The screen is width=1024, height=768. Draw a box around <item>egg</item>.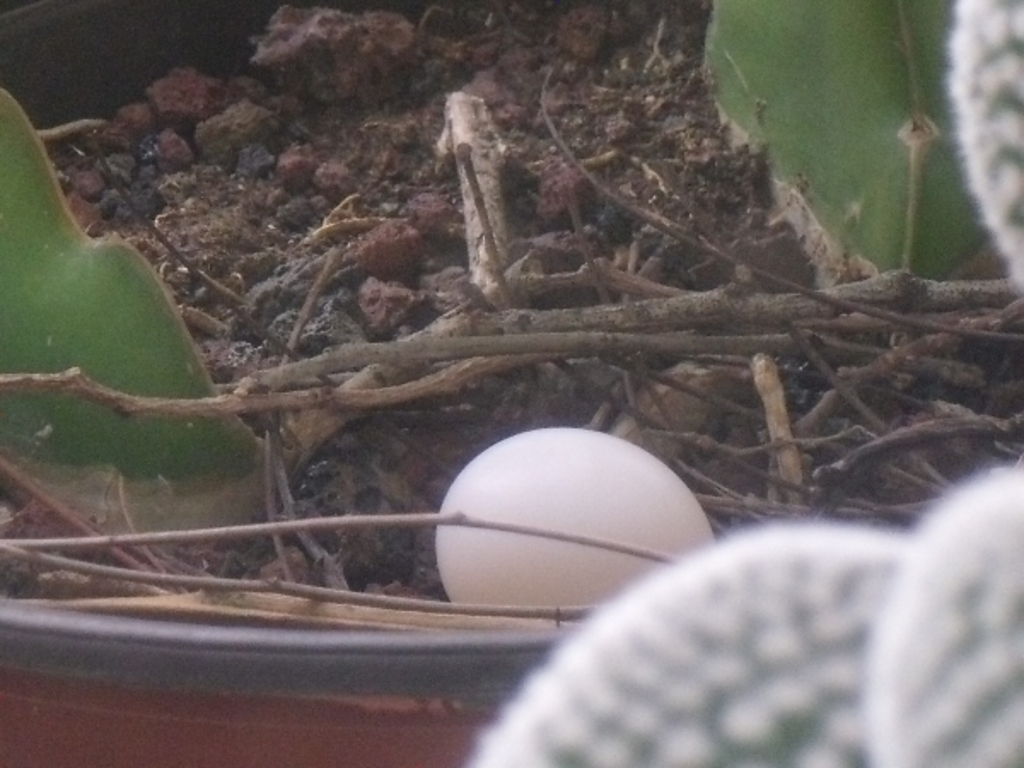
(432,427,713,604).
